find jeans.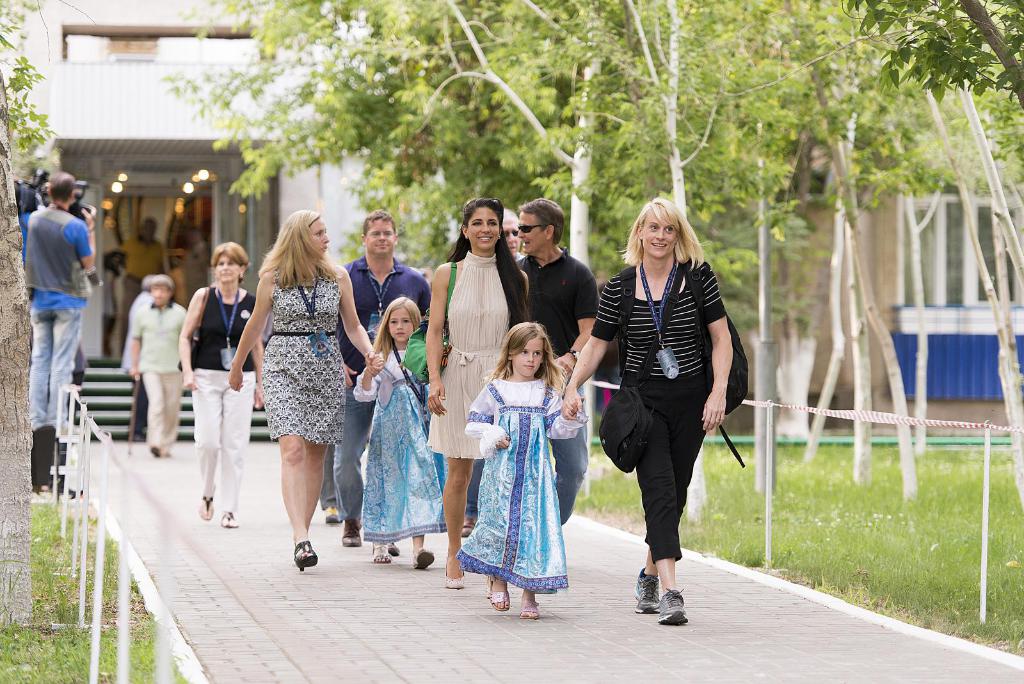
pyautogui.locateOnScreen(332, 395, 372, 523).
